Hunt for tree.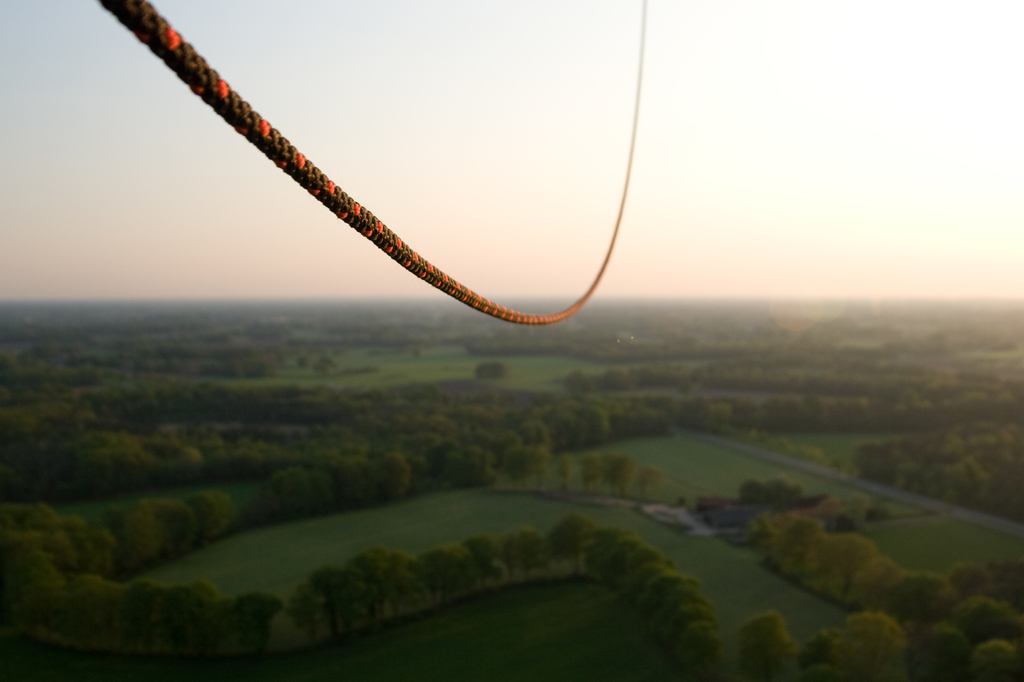
Hunted down at 771:518:827:578.
